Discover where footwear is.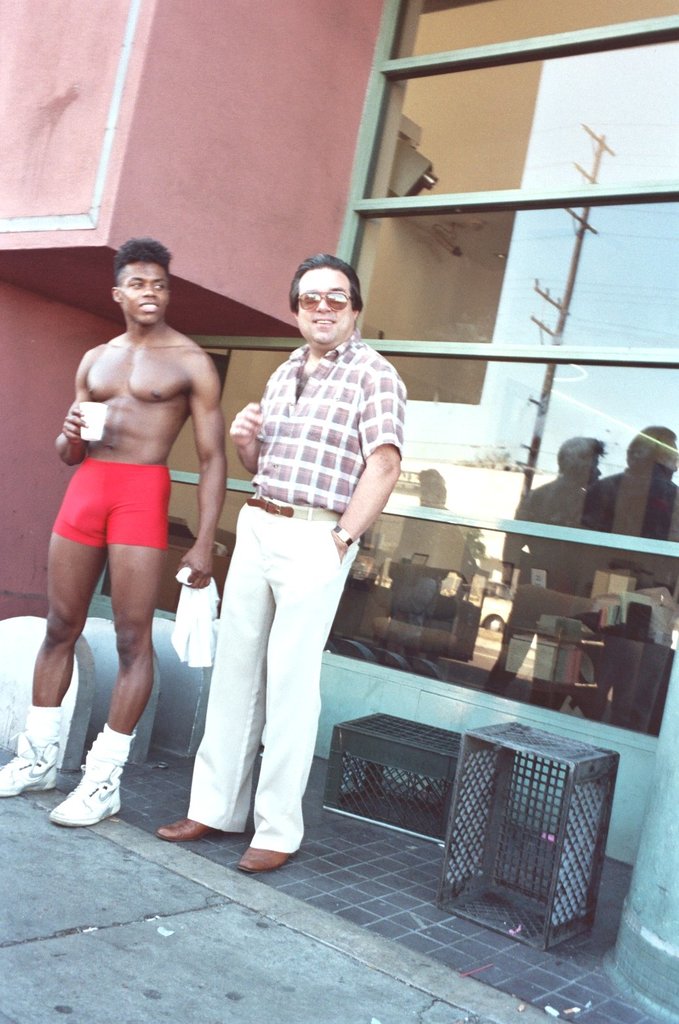
Discovered at region(0, 713, 63, 801).
